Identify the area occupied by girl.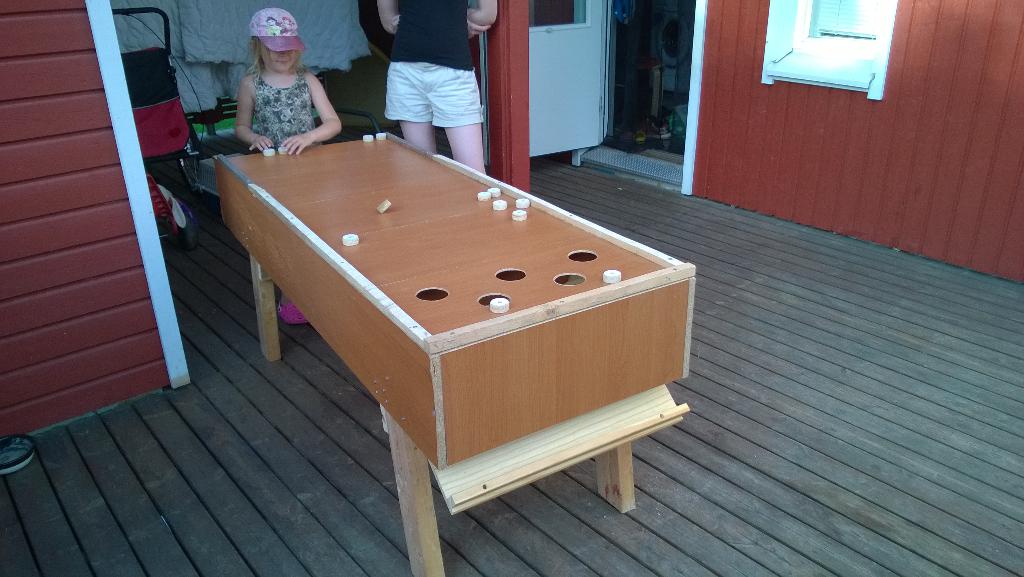
Area: [x1=236, y1=4, x2=345, y2=328].
